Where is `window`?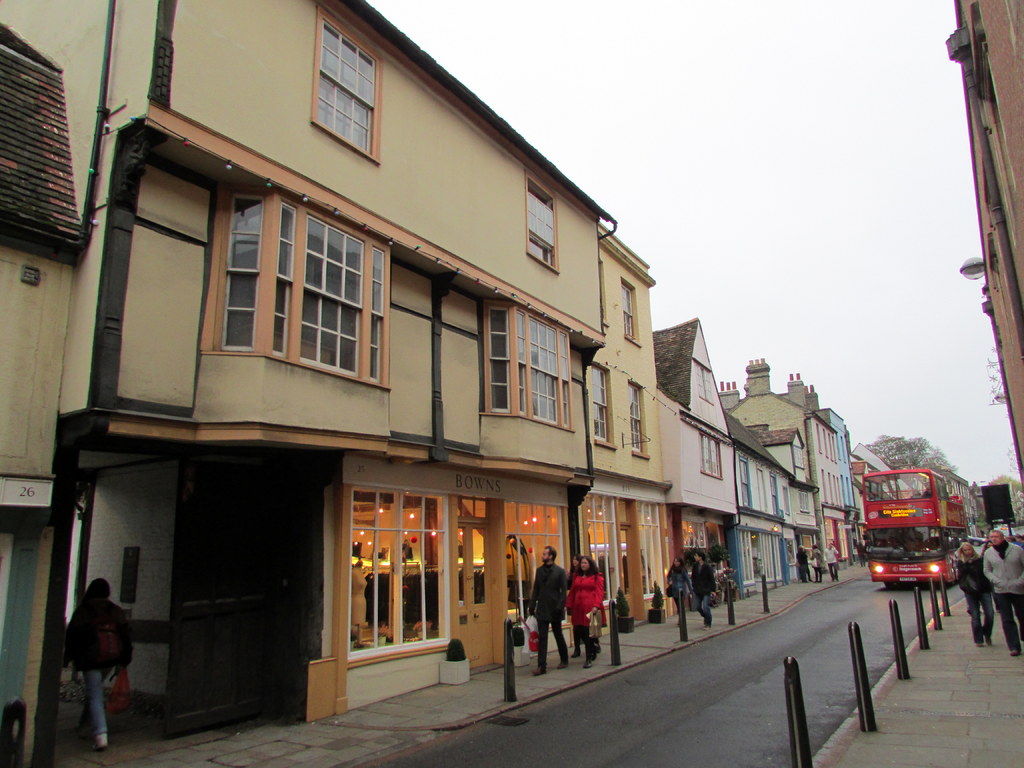
crop(700, 433, 724, 478).
